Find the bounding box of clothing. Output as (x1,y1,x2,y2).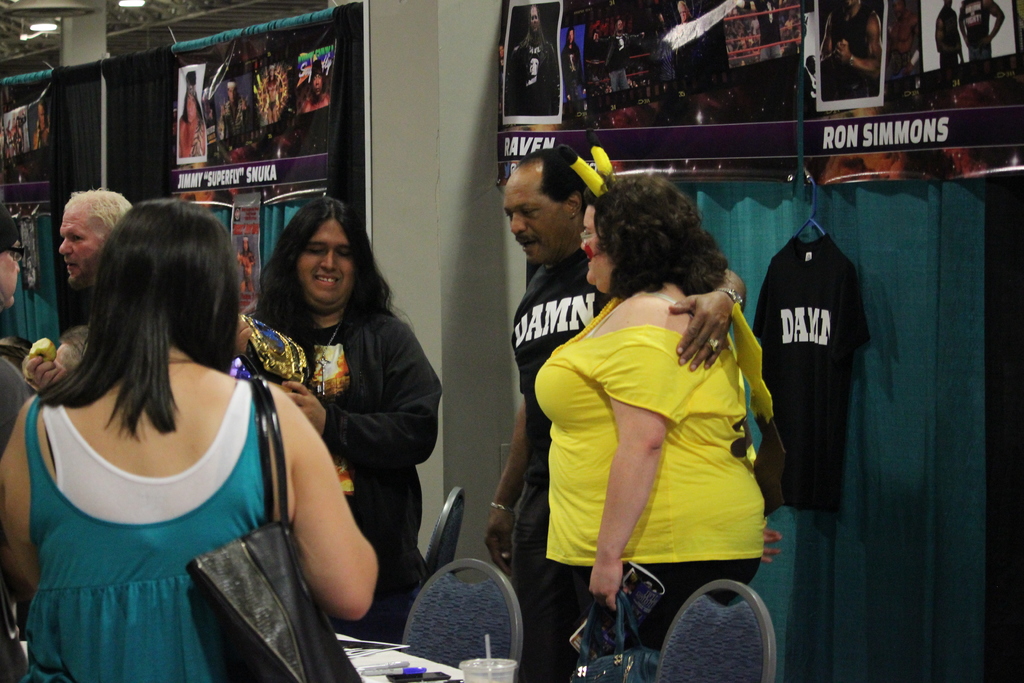
(962,0,991,62).
